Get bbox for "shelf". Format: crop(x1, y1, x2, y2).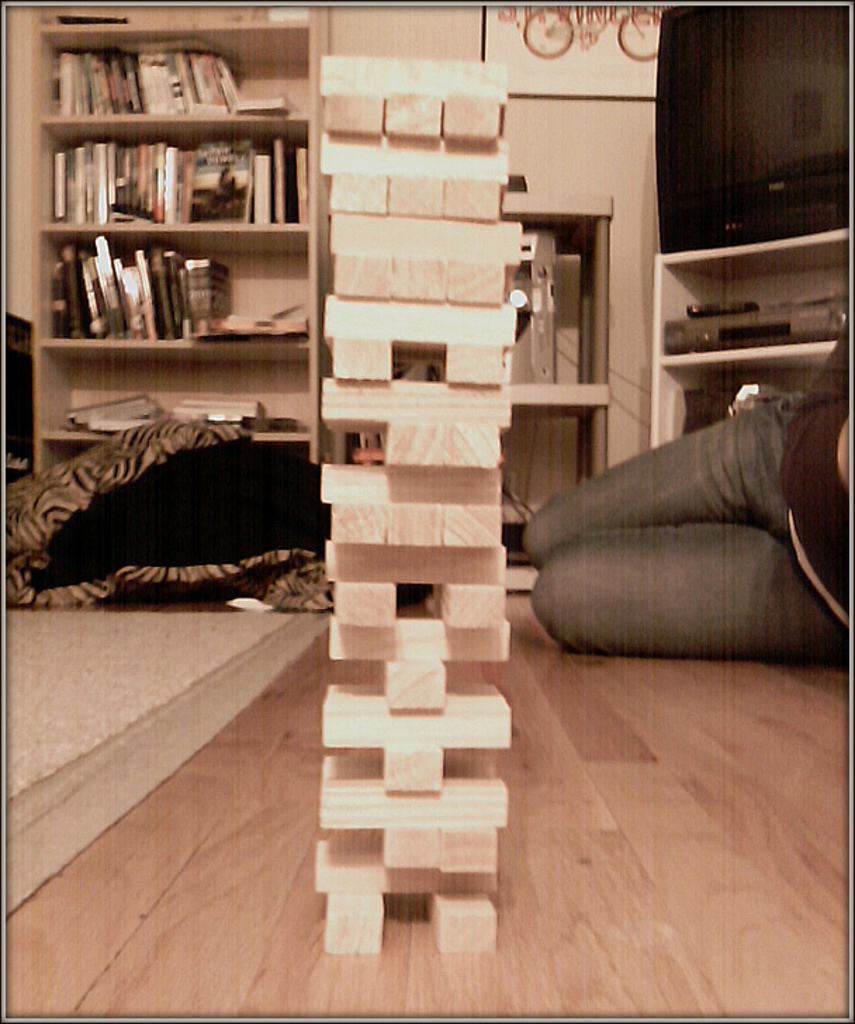
crop(32, 214, 308, 361).
